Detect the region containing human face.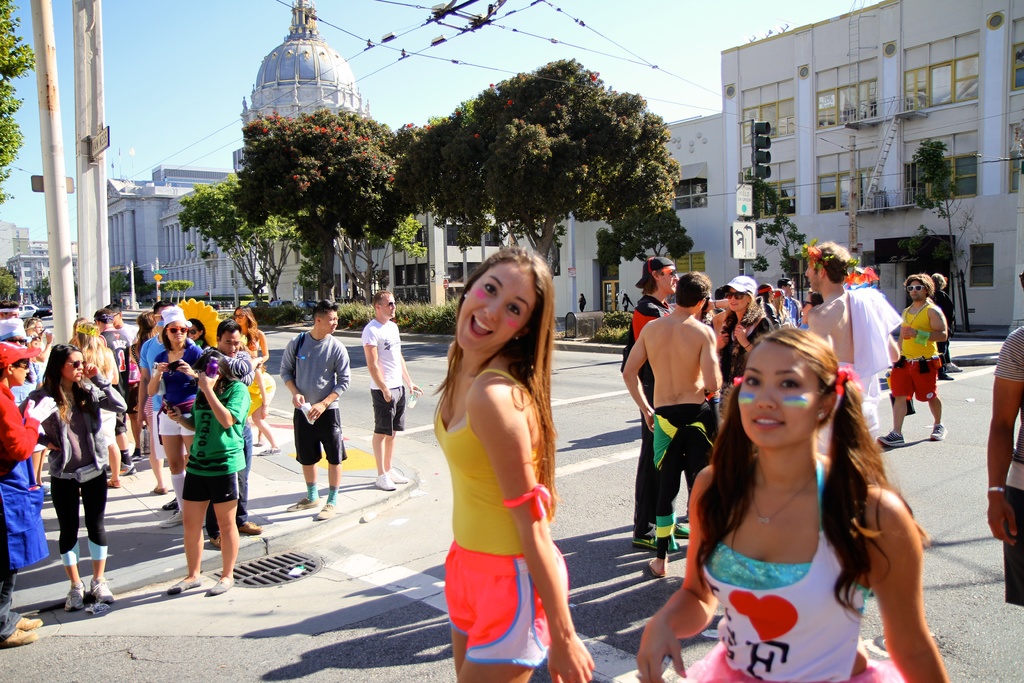
<box>167,327,187,348</box>.
